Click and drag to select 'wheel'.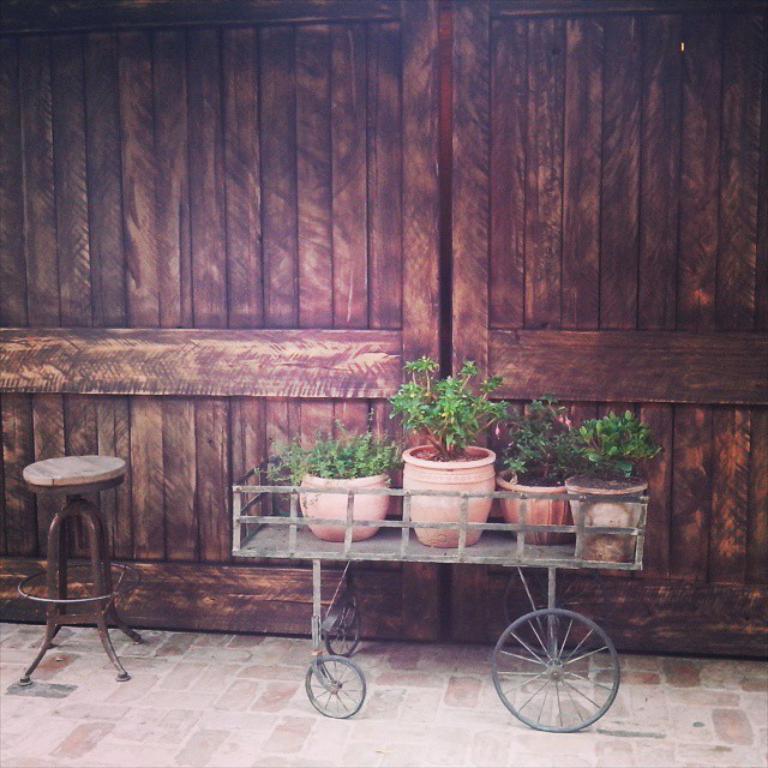
Selection: {"left": 304, "top": 655, "right": 368, "bottom": 719}.
